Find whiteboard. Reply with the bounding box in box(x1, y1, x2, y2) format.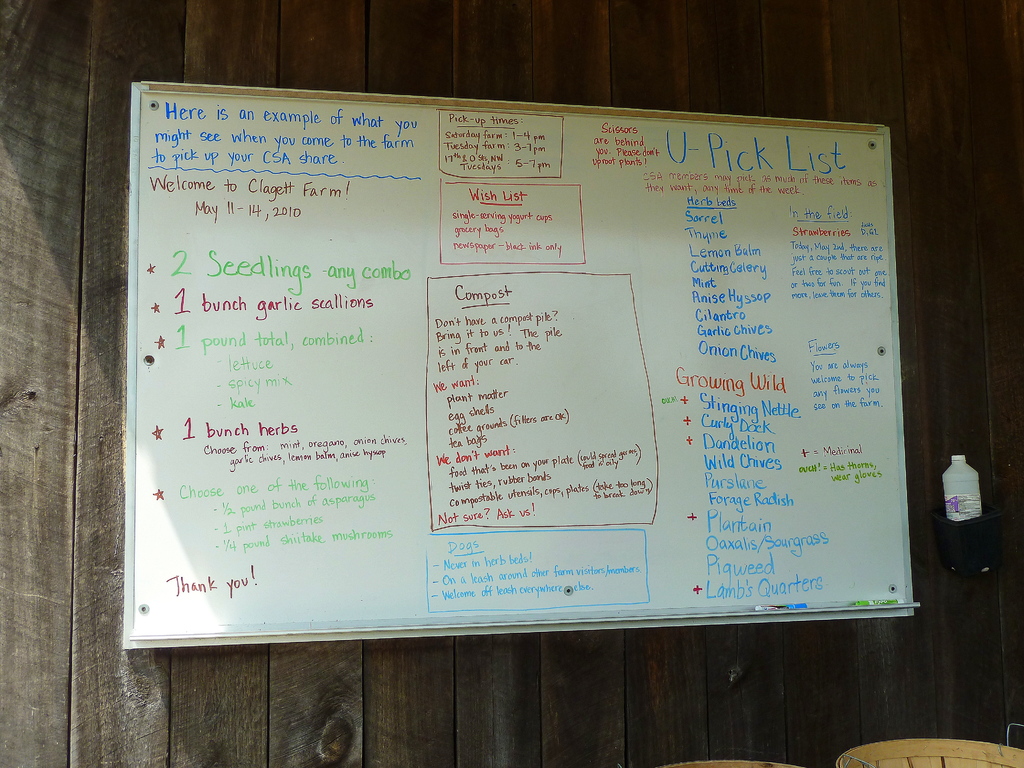
box(123, 77, 924, 655).
